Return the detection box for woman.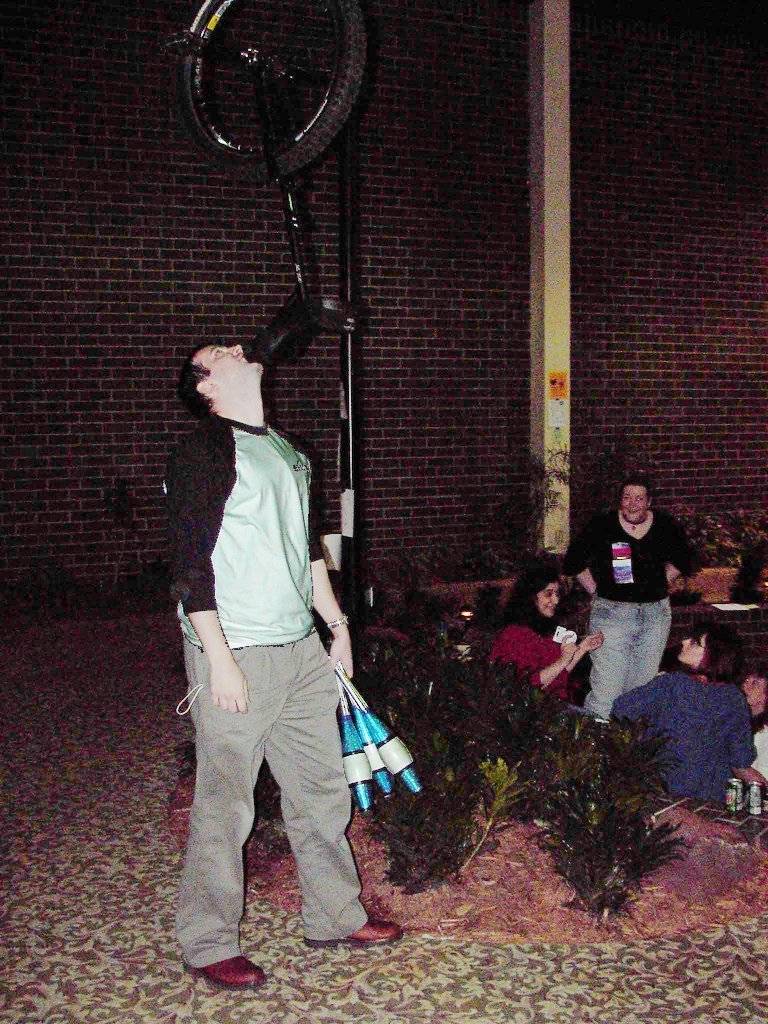
[488, 566, 601, 701].
